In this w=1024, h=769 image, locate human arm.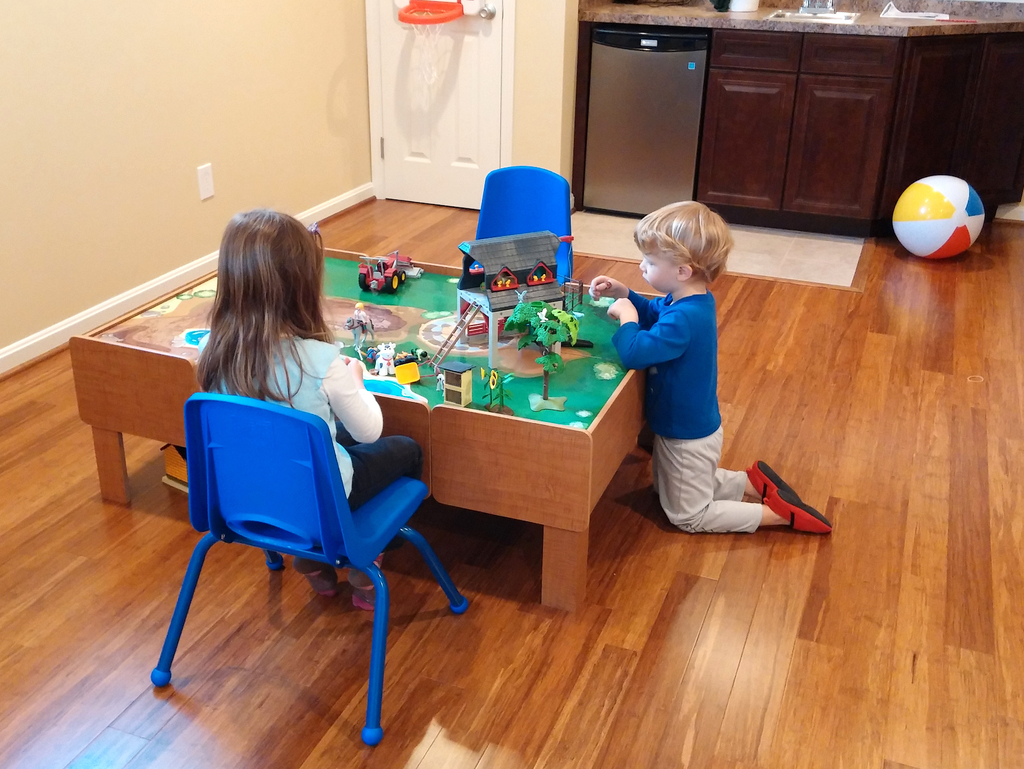
Bounding box: l=592, t=271, r=670, b=327.
